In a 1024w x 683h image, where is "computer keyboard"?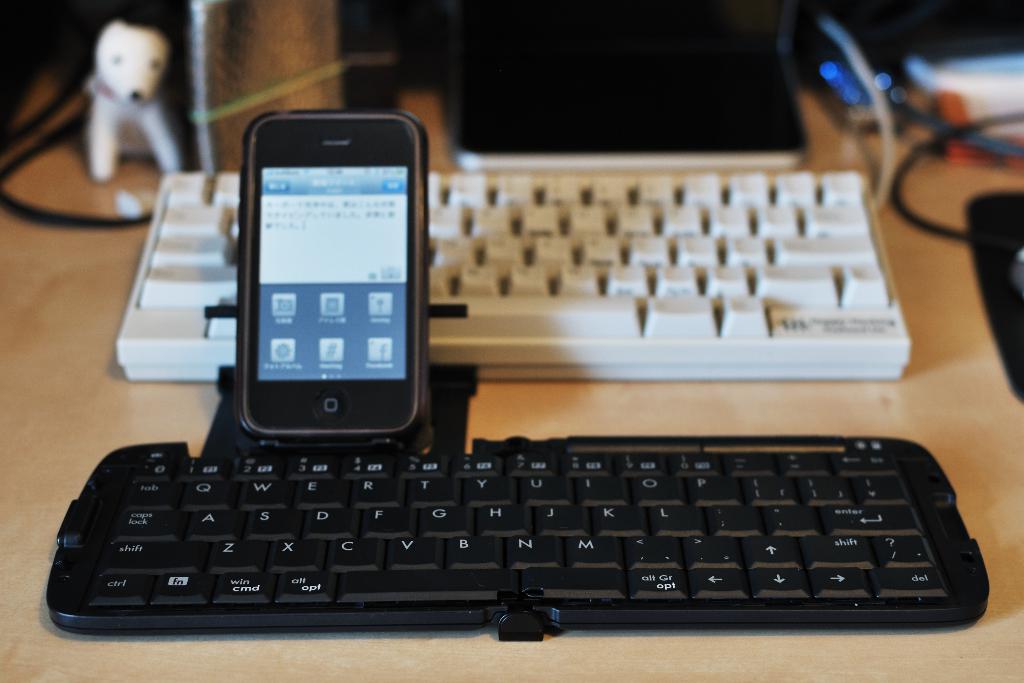
box(45, 436, 990, 642).
